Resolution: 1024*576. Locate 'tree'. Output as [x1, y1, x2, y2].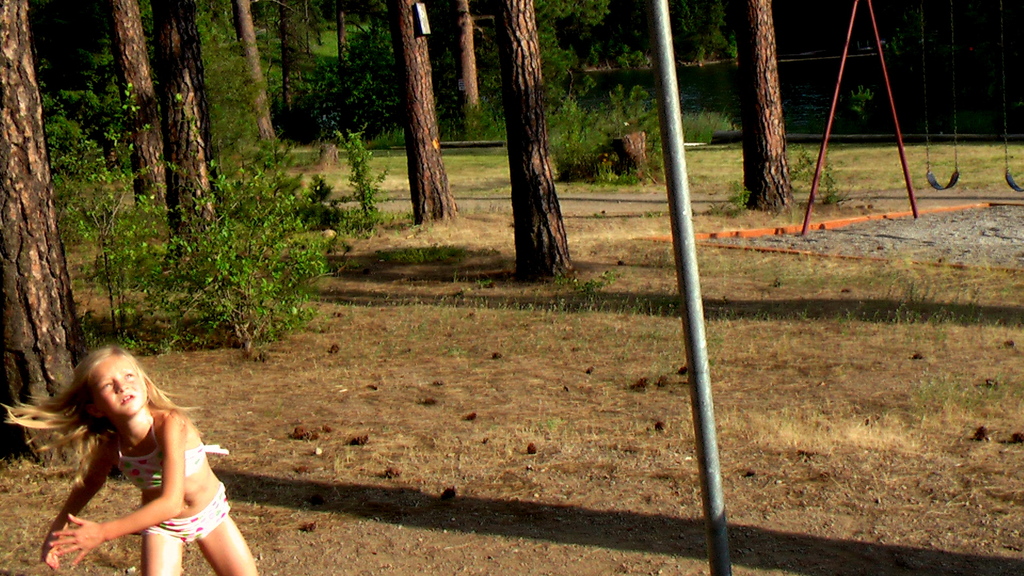
[493, 0, 575, 278].
